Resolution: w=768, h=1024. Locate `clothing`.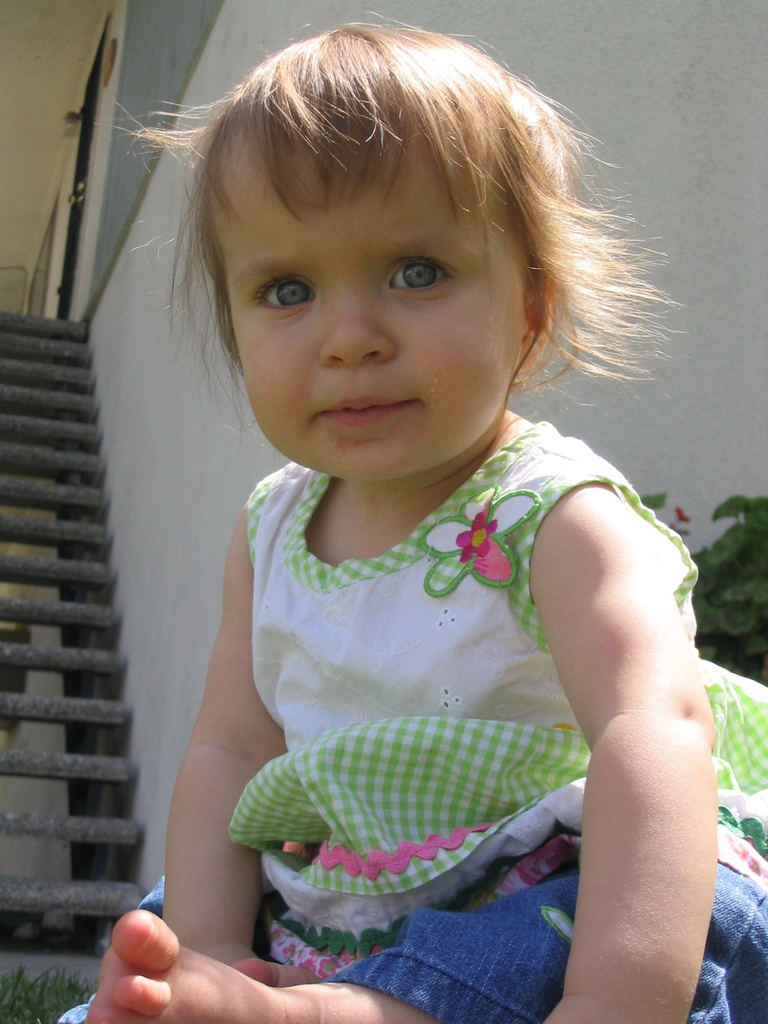
(328, 860, 767, 1023).
